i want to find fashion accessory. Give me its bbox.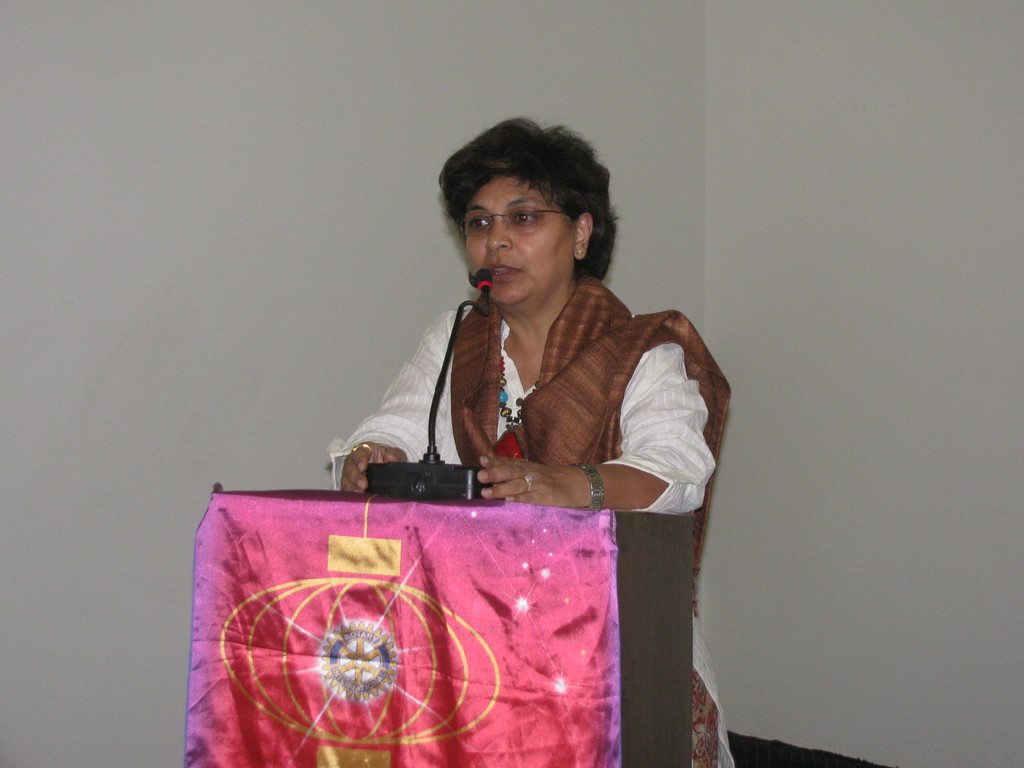
[571,462,605,512].
